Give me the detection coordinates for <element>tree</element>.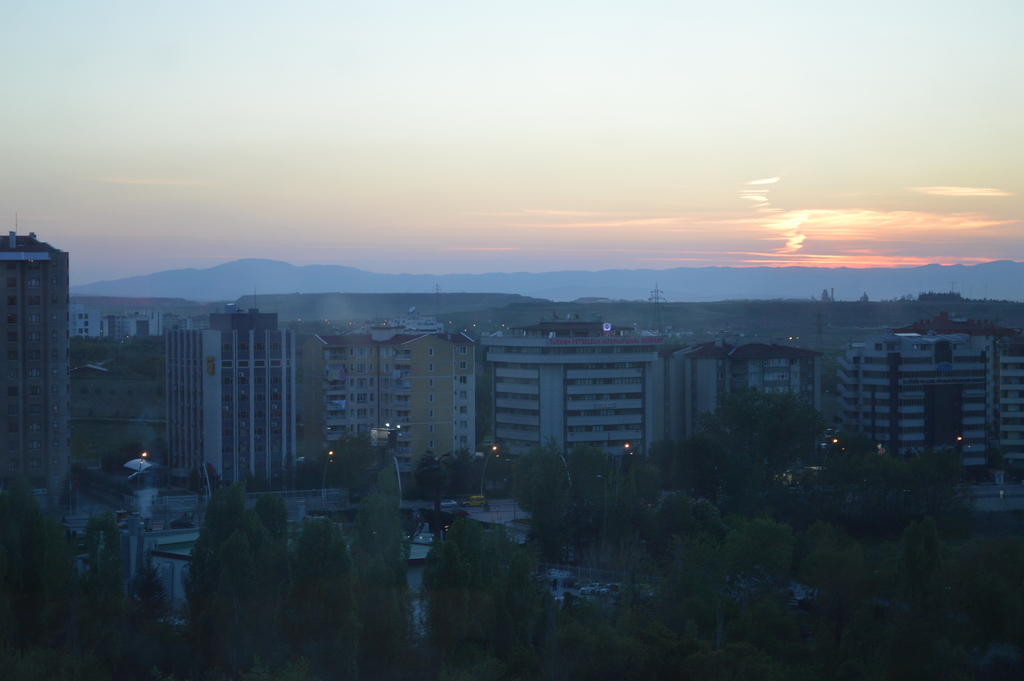
{"left": 781, "top": 519, "right": 868, "bottom": 578}.
